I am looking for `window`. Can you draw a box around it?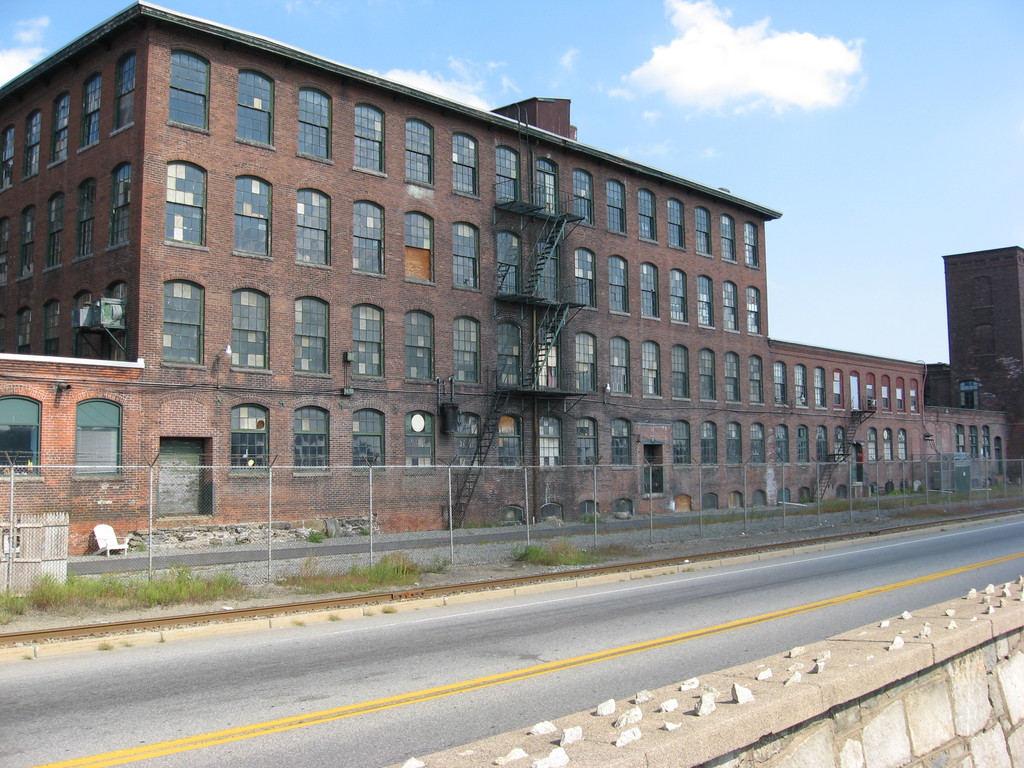
Sure, the bounding box is 671/266/689/326.
